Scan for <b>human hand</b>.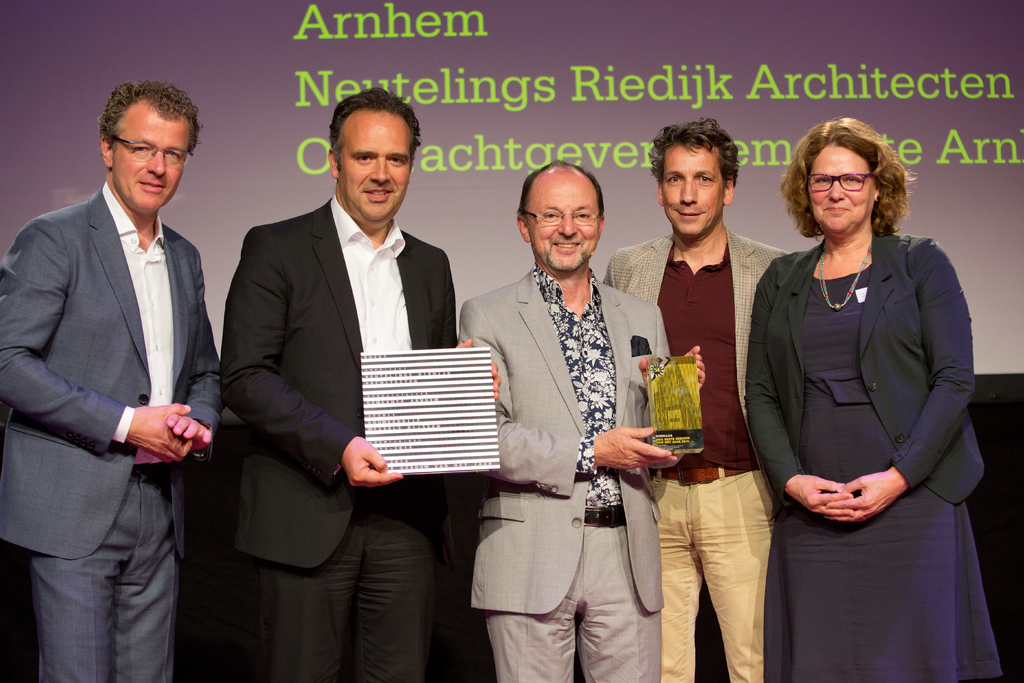
Scan result: {"left": 596, "top": 429, "right": 679, "bottom": 492}.
